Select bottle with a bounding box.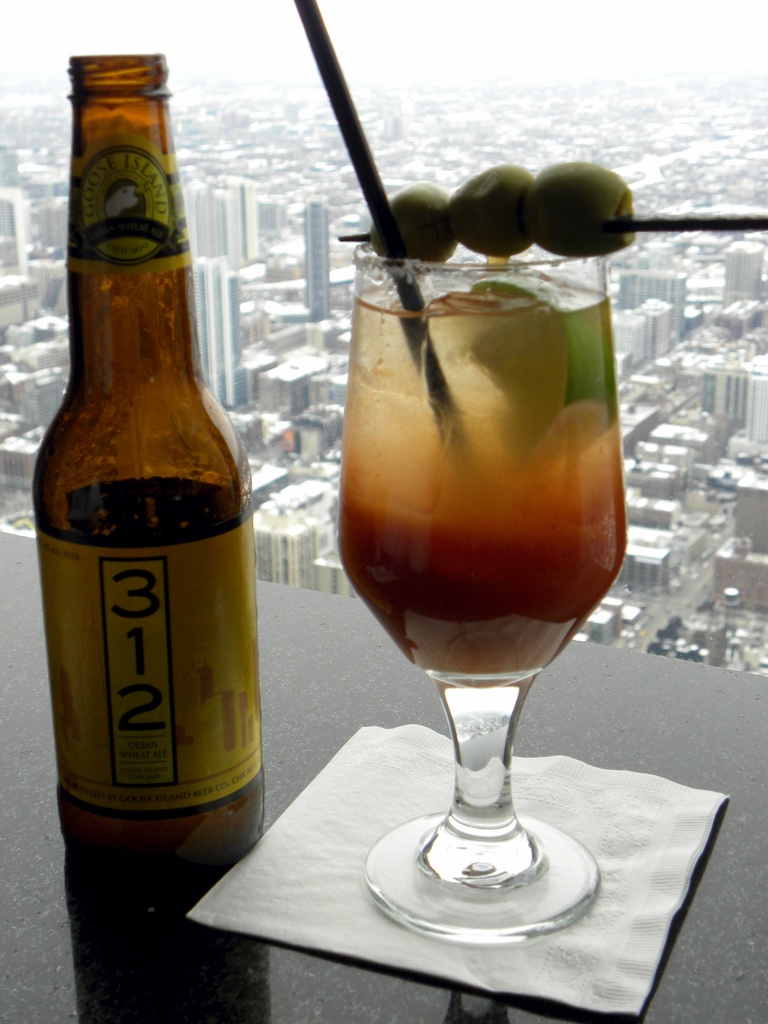
(30,138,255,855).
